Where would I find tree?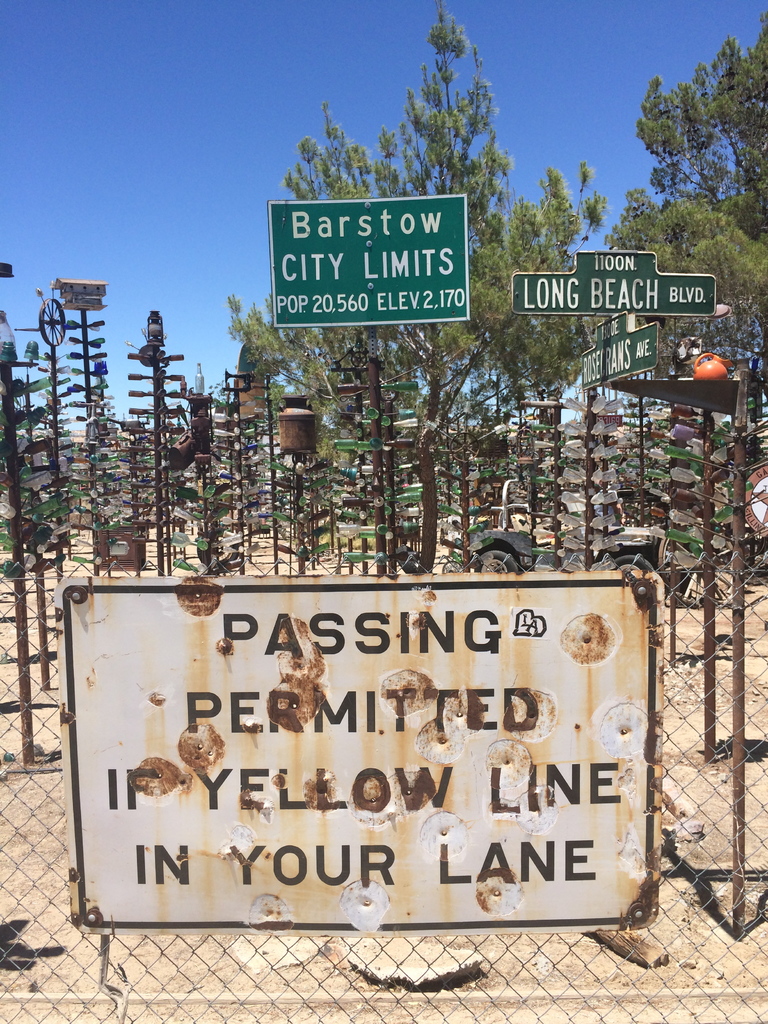
At bbox(596, 4, 767, 371).
